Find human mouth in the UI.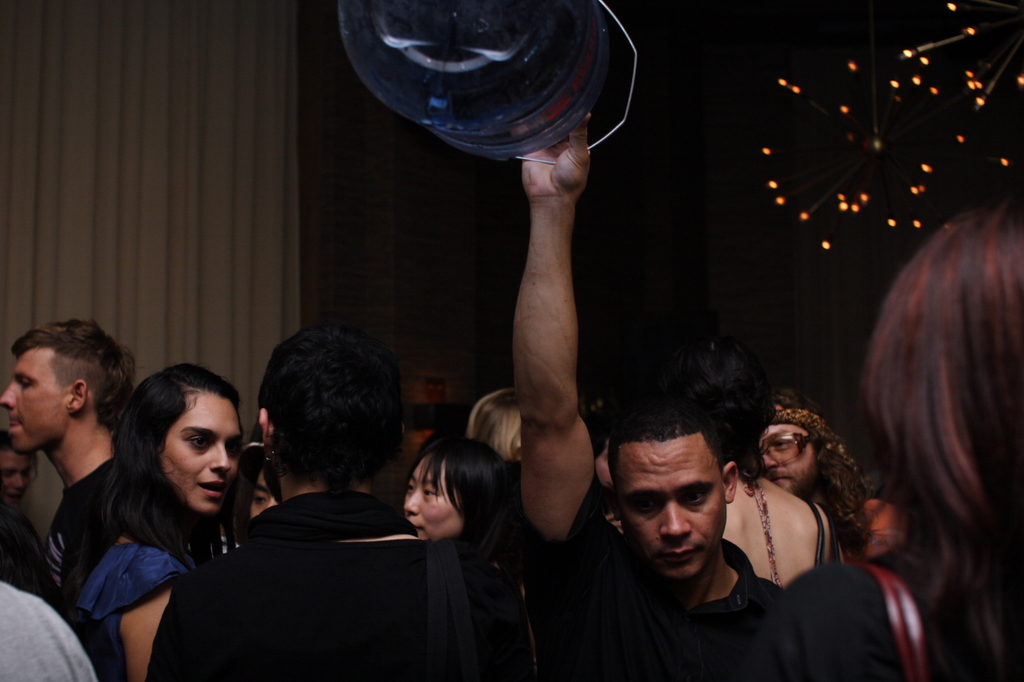
UI element at 658, 543, 698, 565.
